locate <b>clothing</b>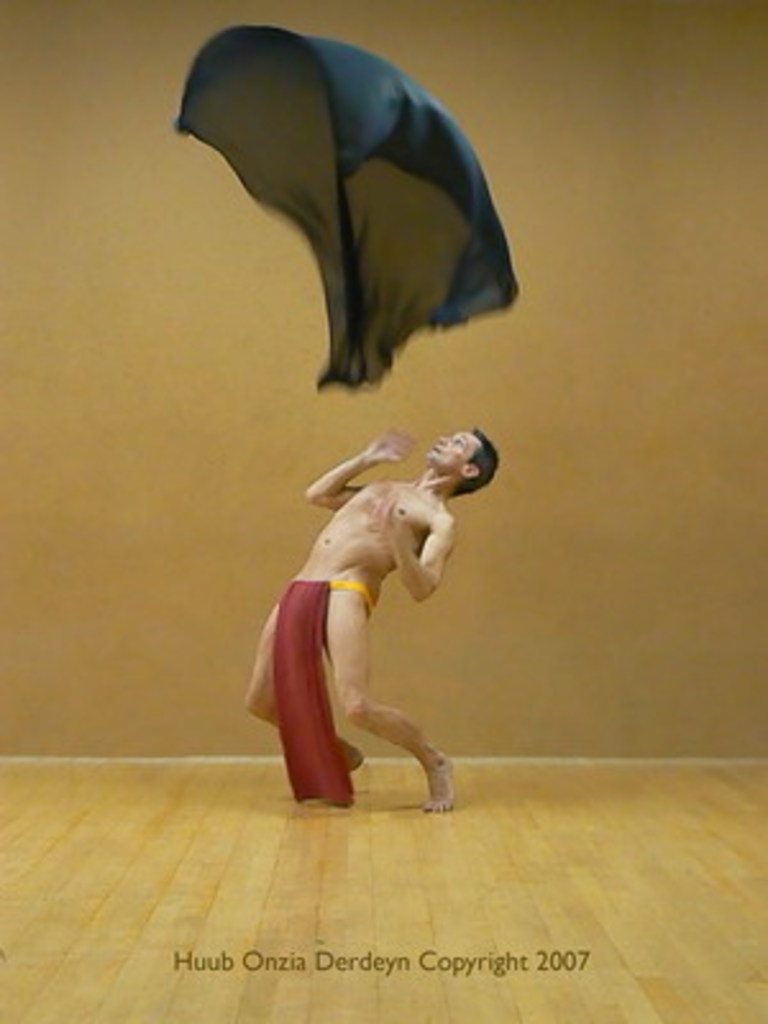
[x1=230, y1=573, x2=379, y2=817]
